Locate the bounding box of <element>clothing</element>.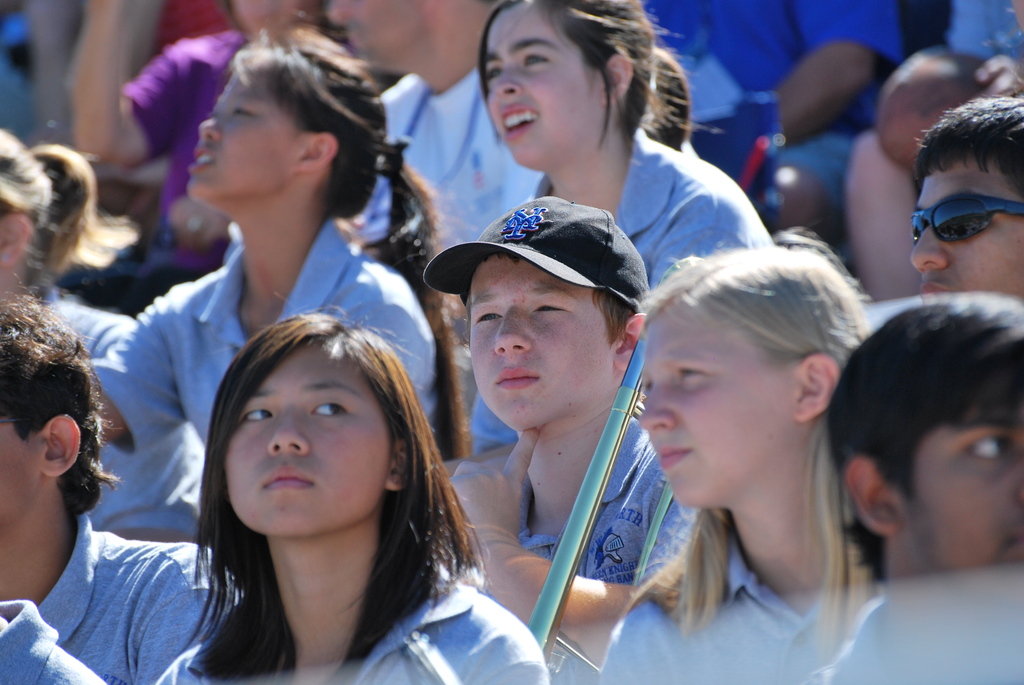
Bounding box: x1=518 y1=414 x2=701 y2=585.
